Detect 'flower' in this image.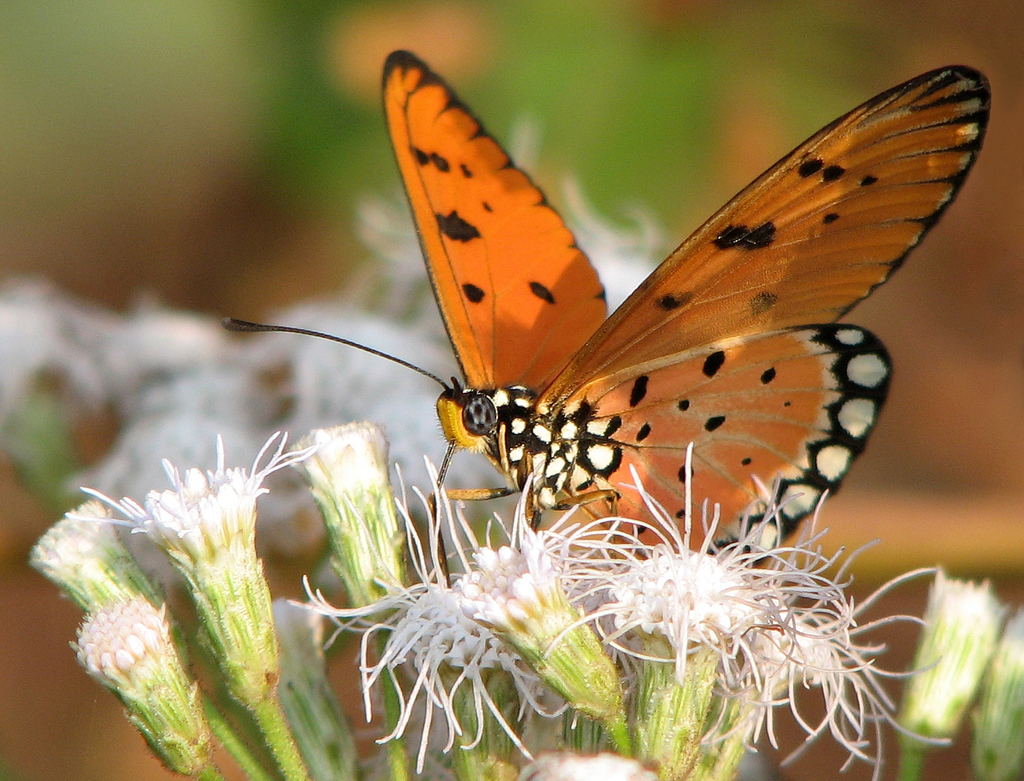
Detection: 417:479:622:748.
